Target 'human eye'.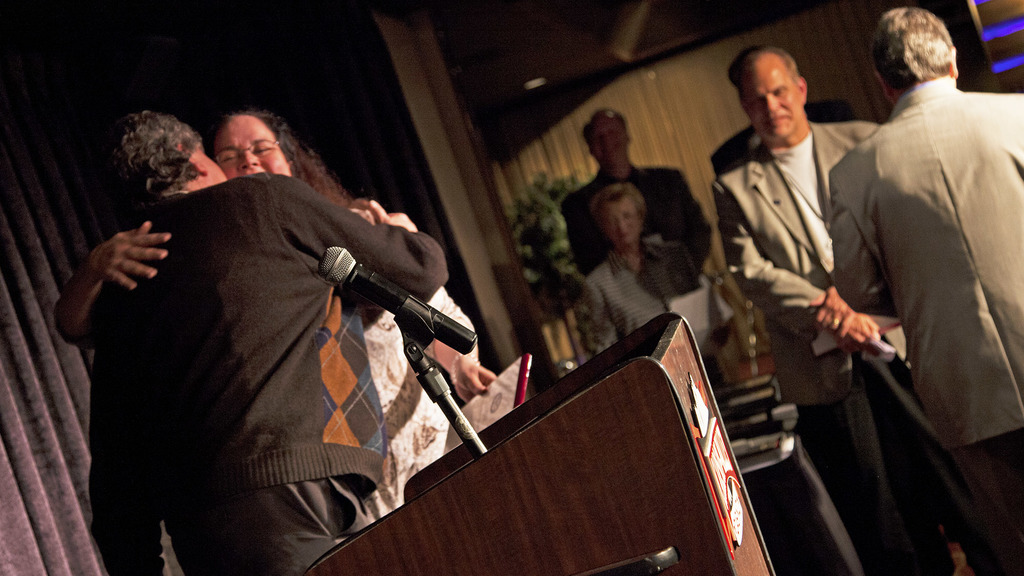
Target region: BBox(772, 88, 783, 97).
